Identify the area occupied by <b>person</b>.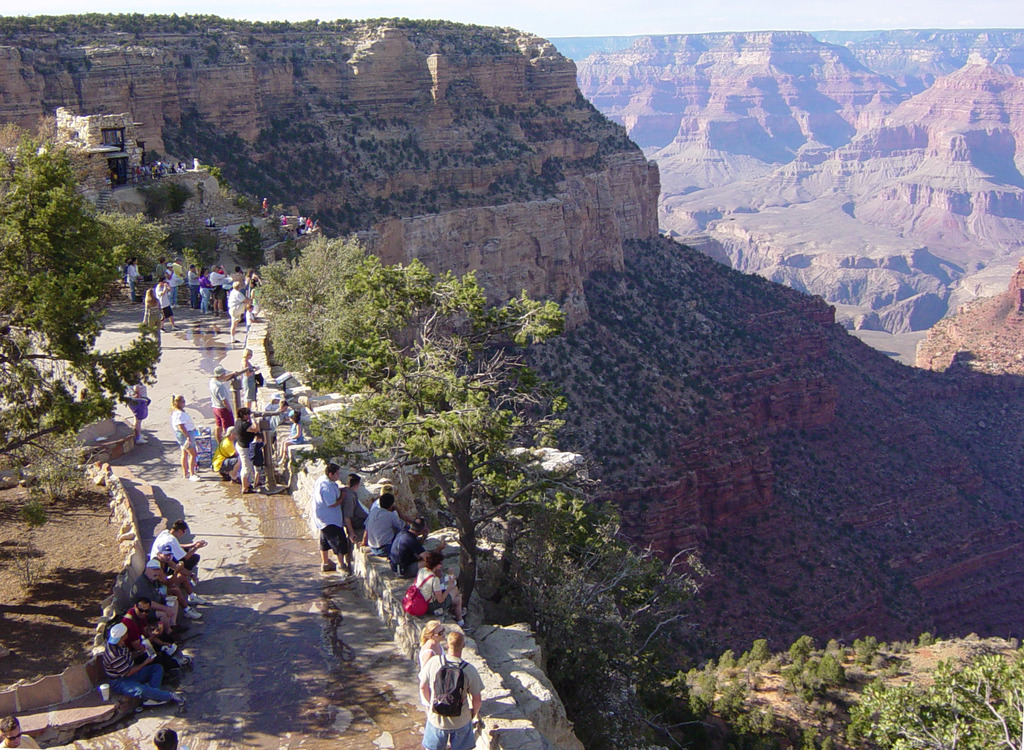
Area: region(369, 490, 406, 569).
